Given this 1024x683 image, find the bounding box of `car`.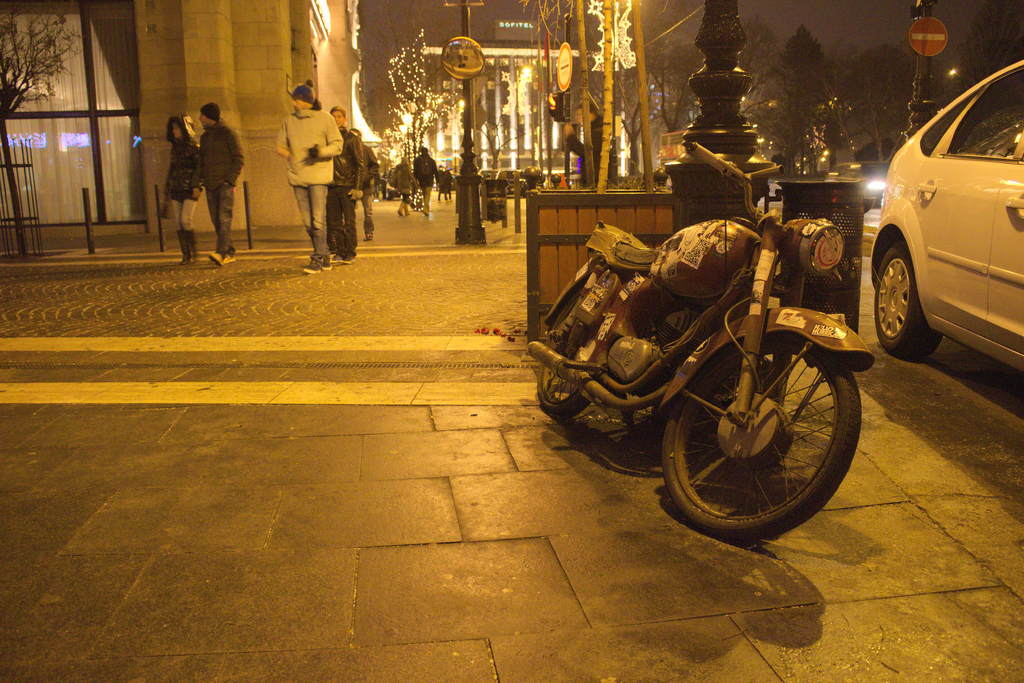
detection(479, 165, 497, 182).
